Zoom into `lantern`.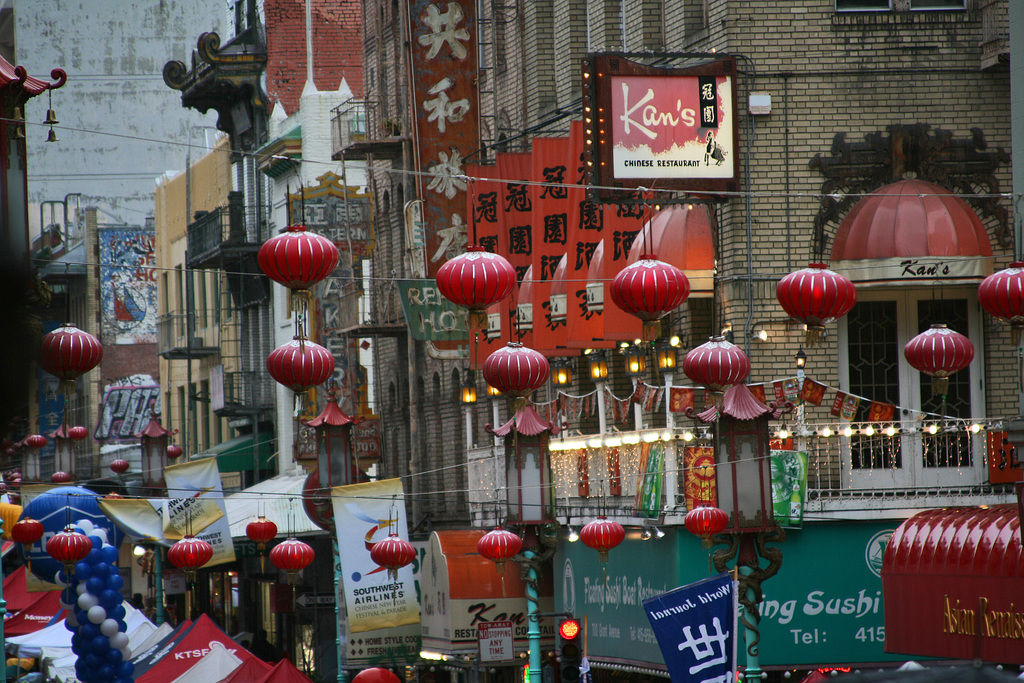
Zoom target: x1=979 y1=263 x2=1023 y2=347.
